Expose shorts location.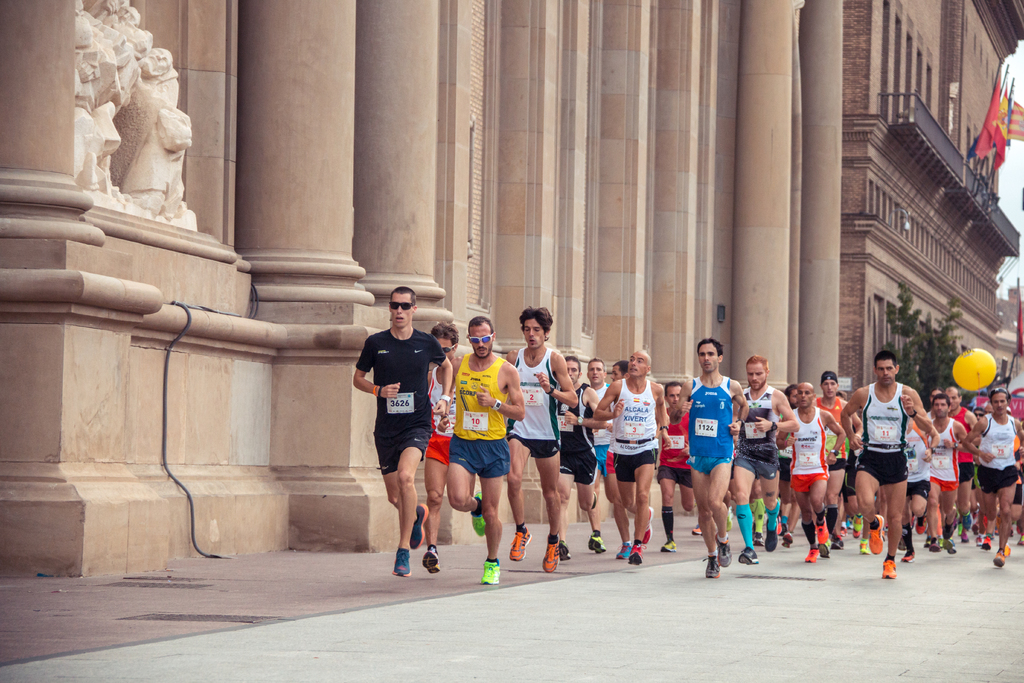
Exposed at 780,457,794,477.
